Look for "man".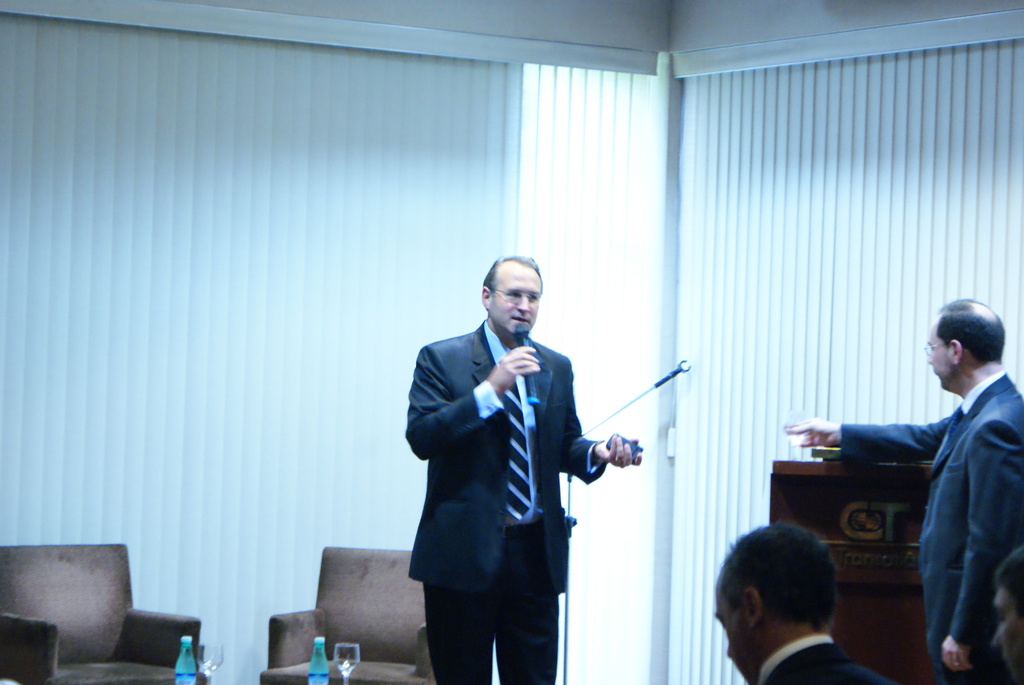
Found: 406/253/645/684.
